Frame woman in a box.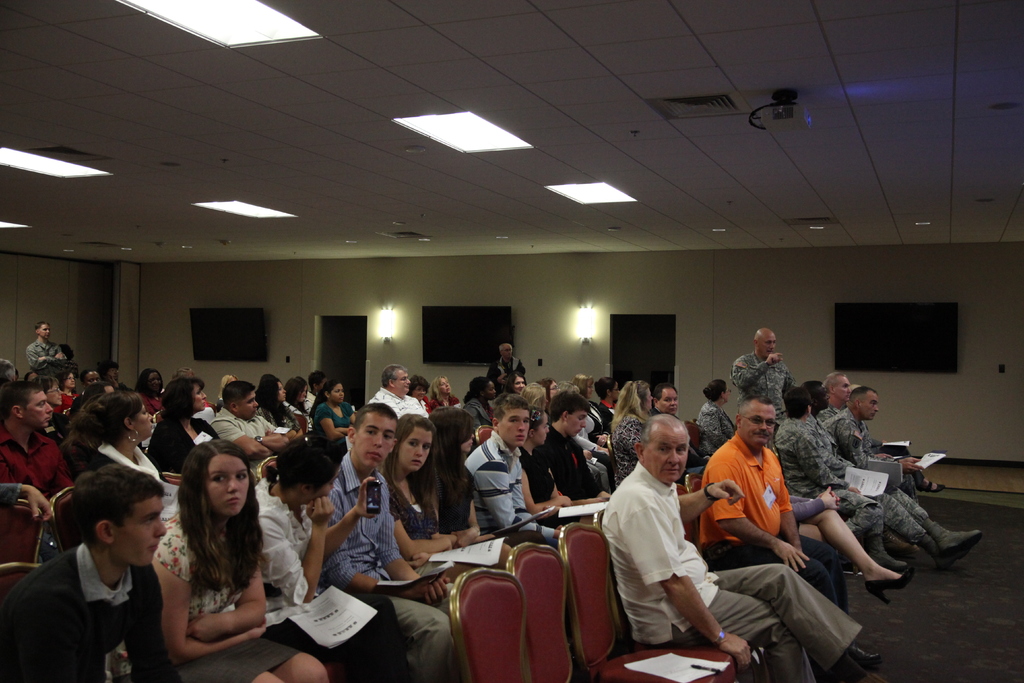
bbox=(504, 372, 527, 399).
